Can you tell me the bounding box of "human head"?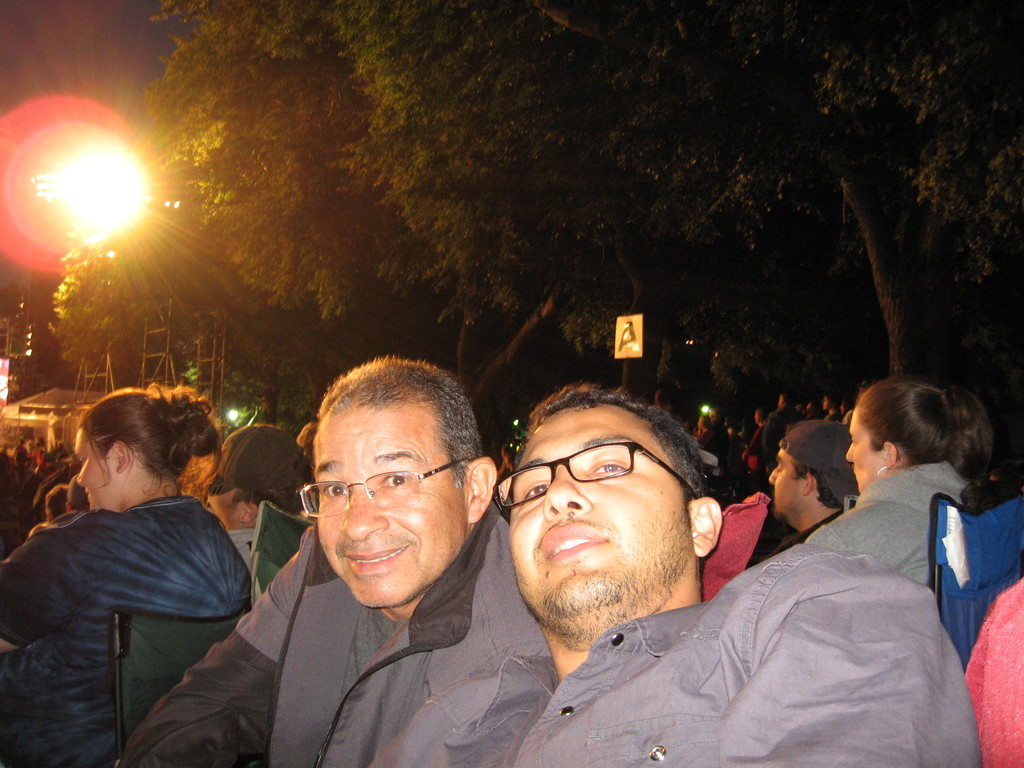
bbox=[753, 409, 769, 429].
